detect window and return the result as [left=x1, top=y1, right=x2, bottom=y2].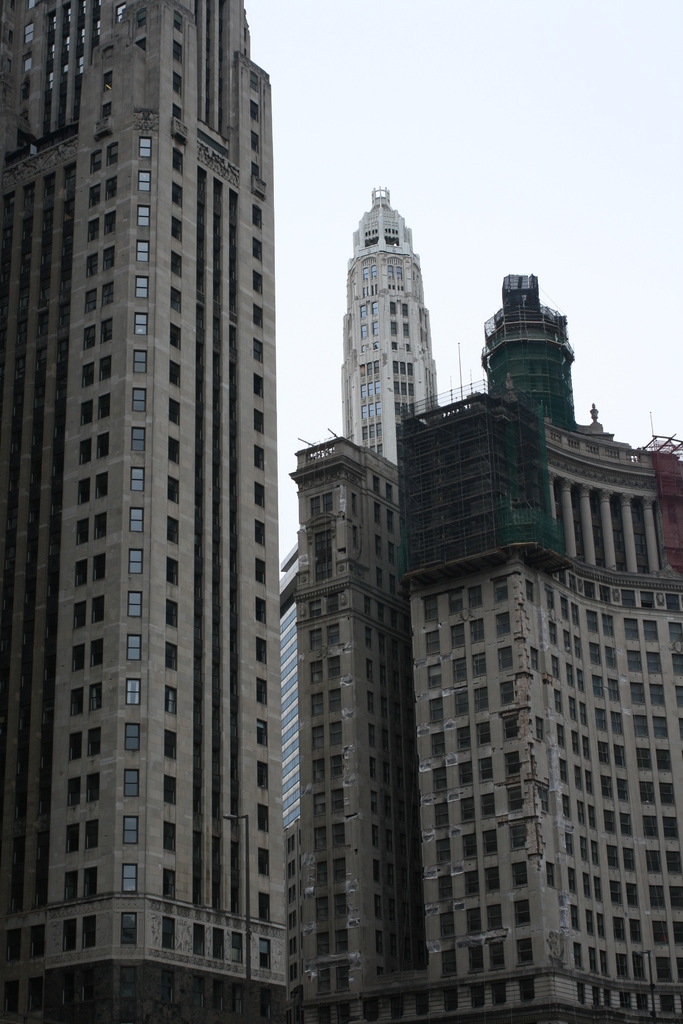
[left=127, top=586, right=143, bottom=620].
